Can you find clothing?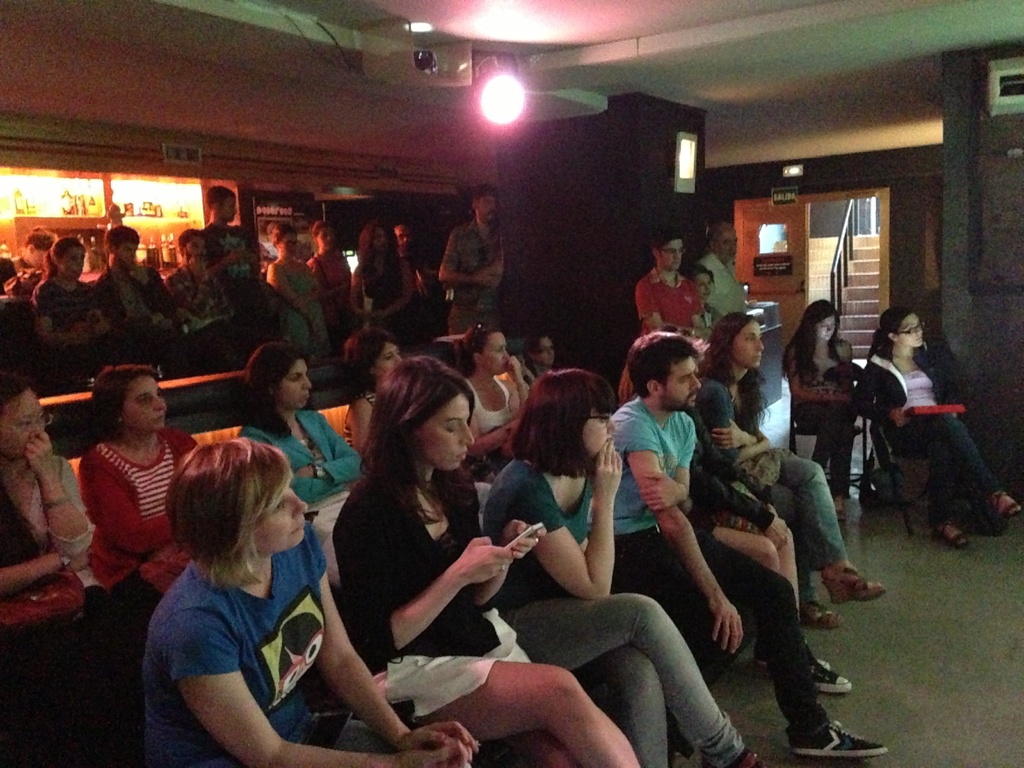
Yes, bounding box: bbox=(0, 257, 24, 294).
